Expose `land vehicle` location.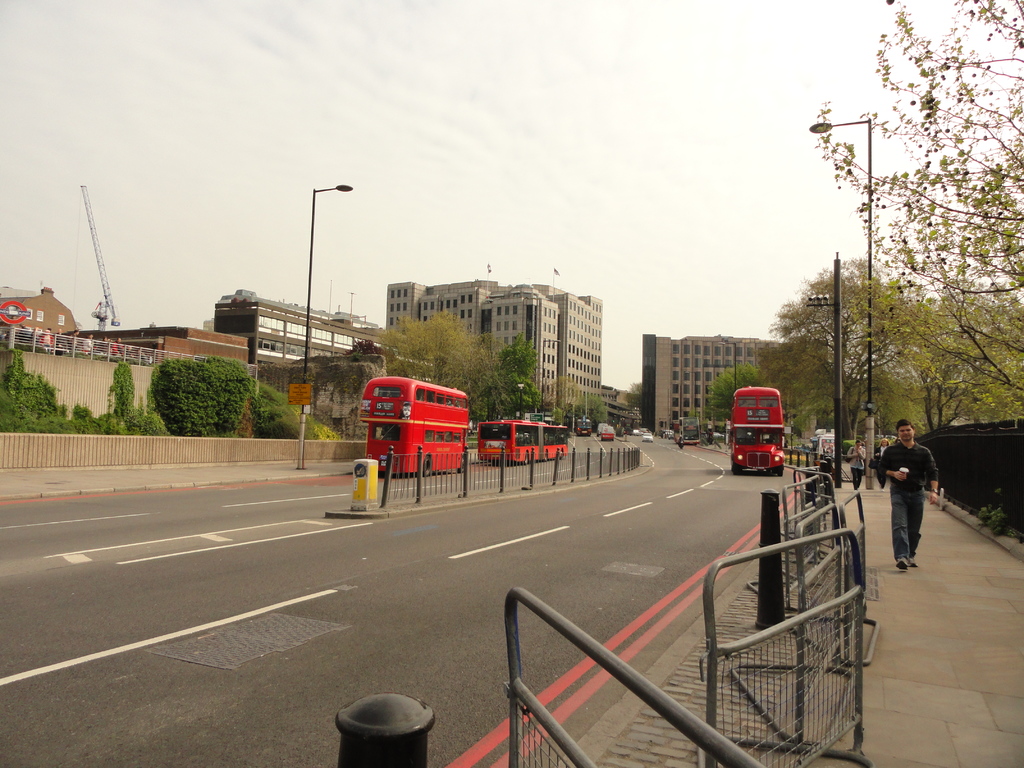
Exposed at x1=577, y1=417, x2=593, y2=438.
